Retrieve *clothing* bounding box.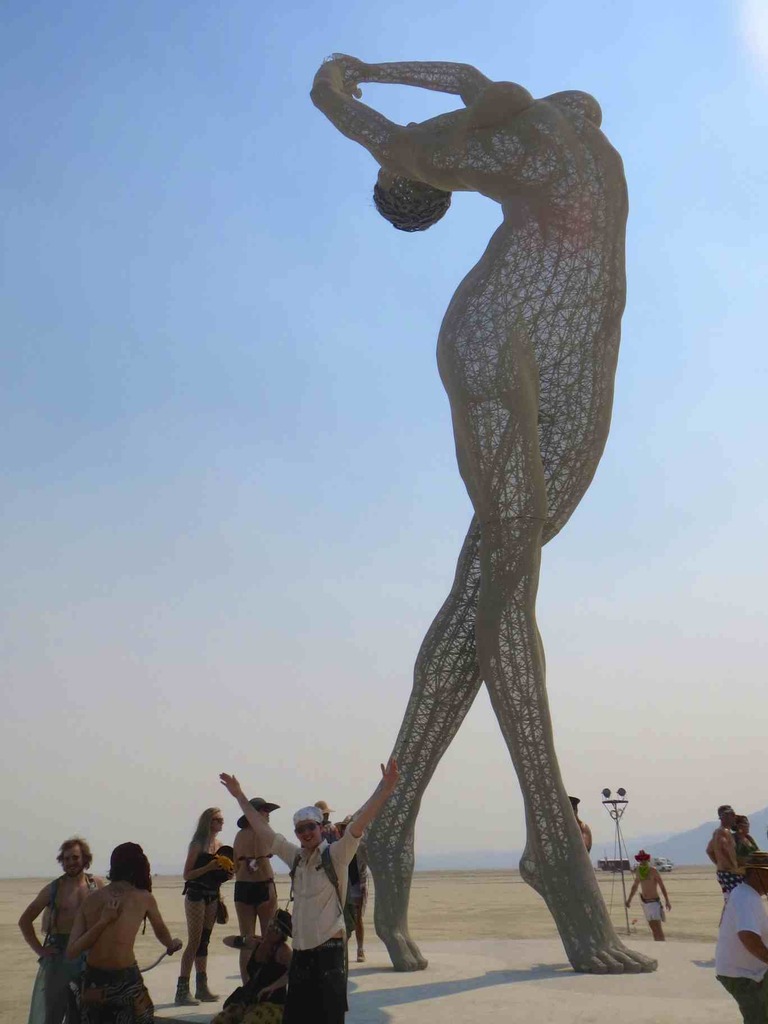
Bounding box: [727,830,755,869].
